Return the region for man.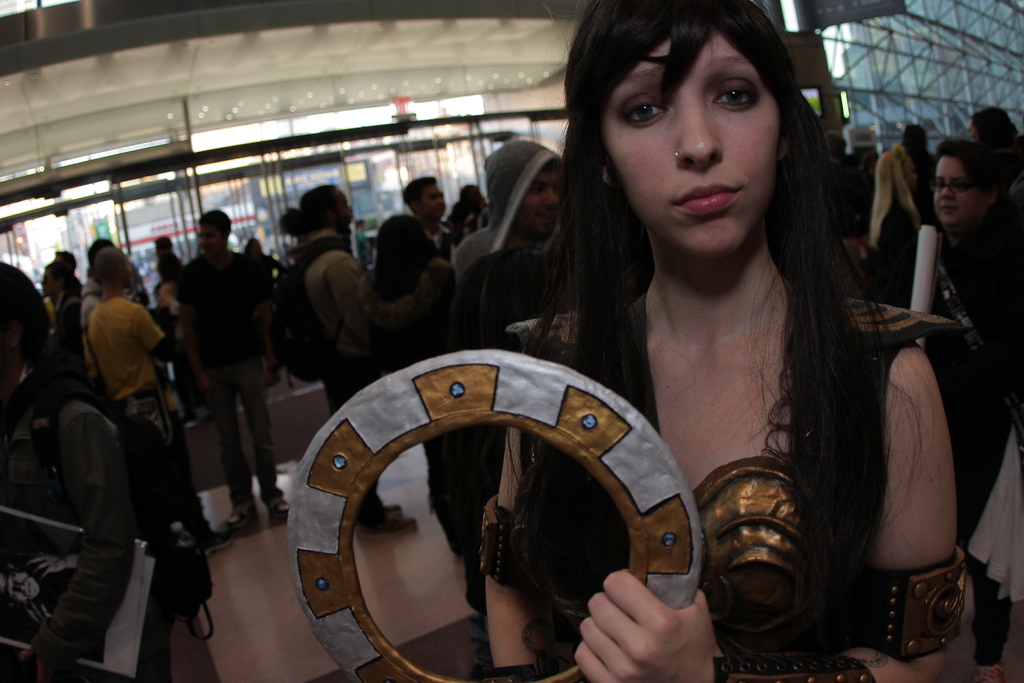
{"x1": 353, "y1": 220, "x2": 373, "y2": 265}.
